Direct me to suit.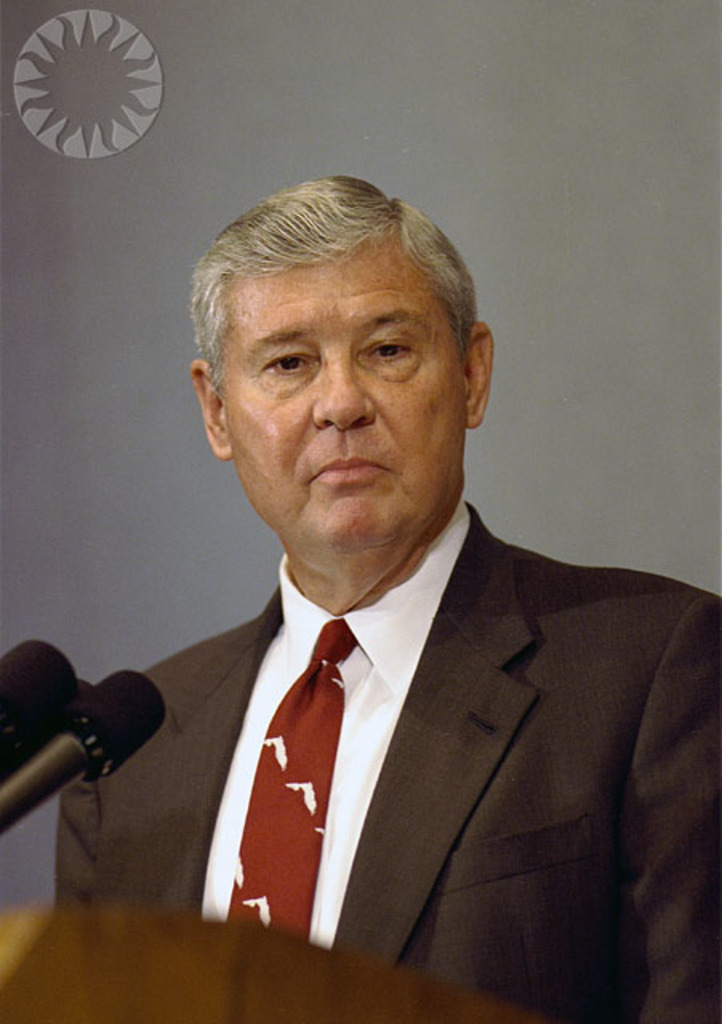
Direction: (left=98, top=280, right=688, bottom=986).
